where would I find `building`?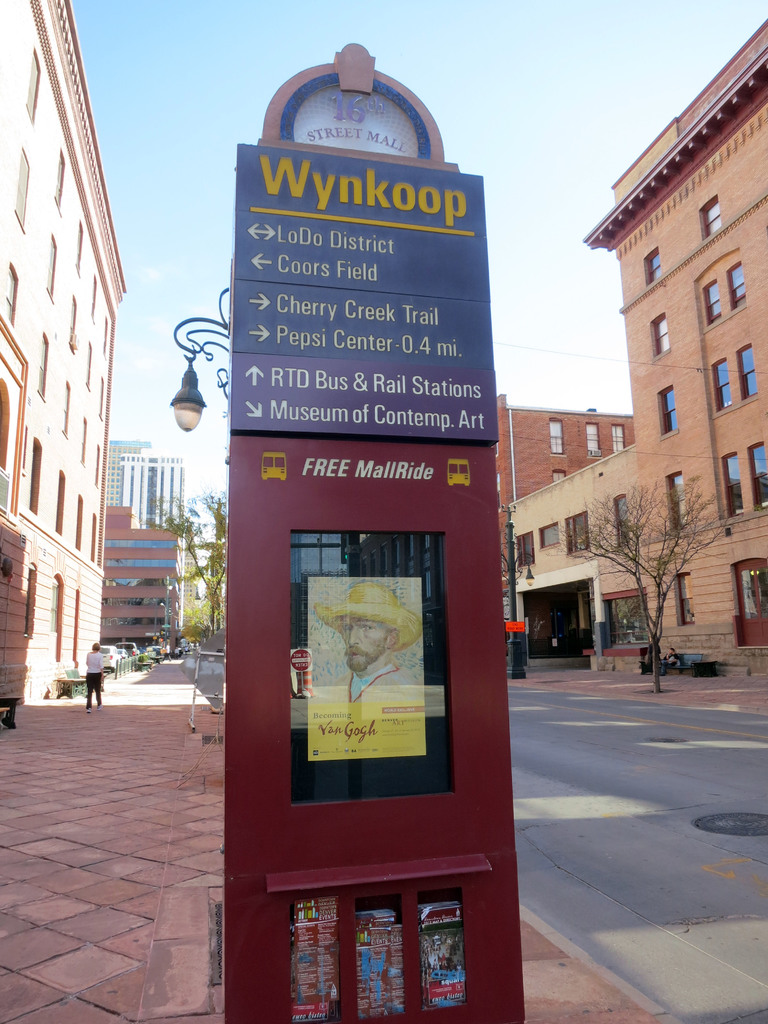
At locate(102, 435, 145, 504).
